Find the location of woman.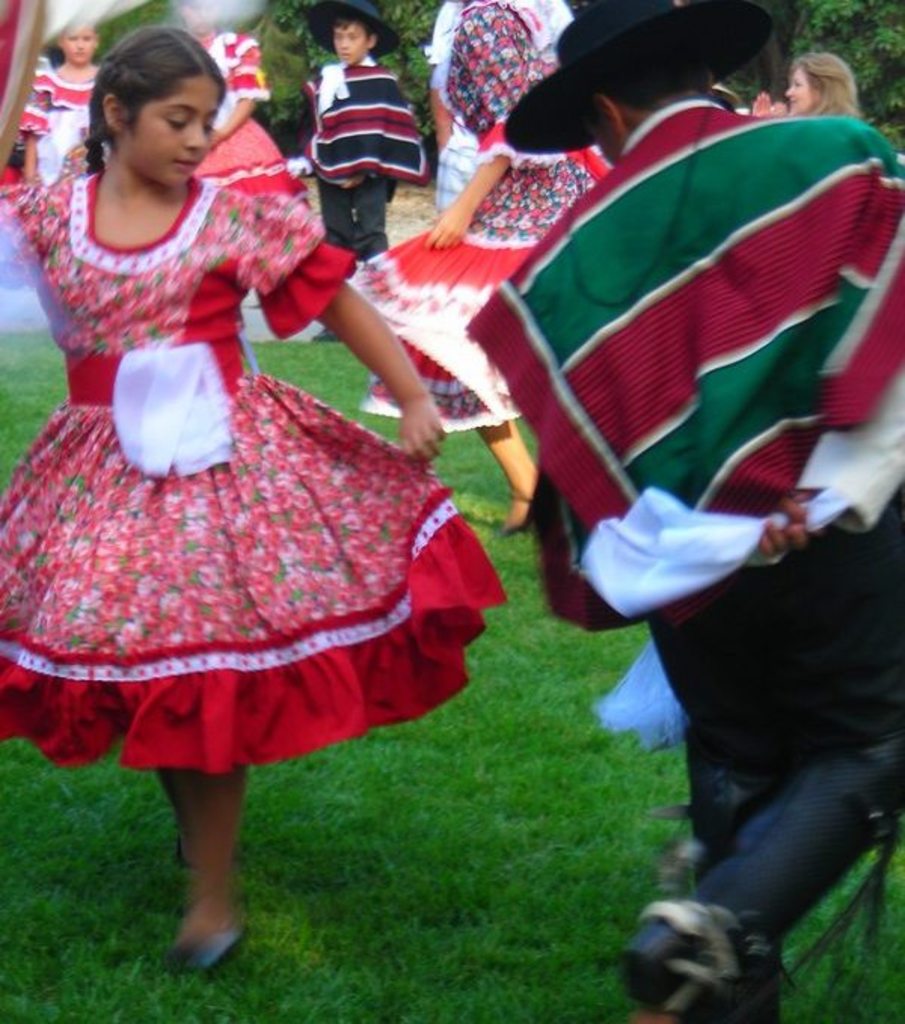
Location: pyautogui.locateOnScreen(0, 50, 522, 882).
